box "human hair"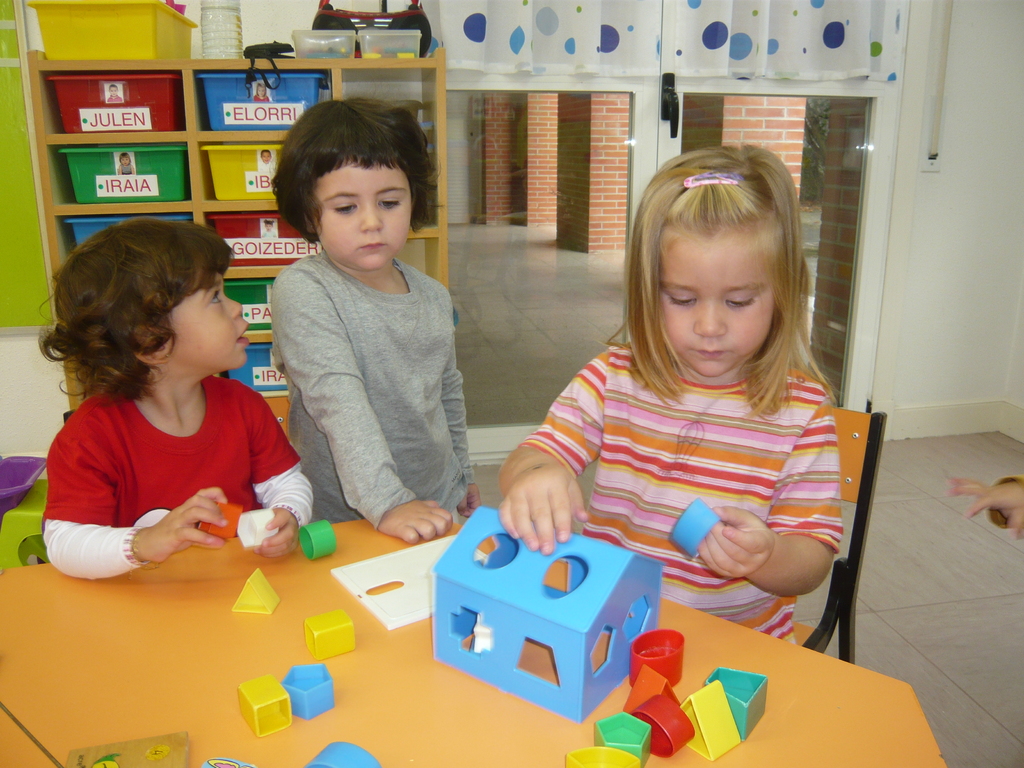
Rect(269, 91, 444, 243)
